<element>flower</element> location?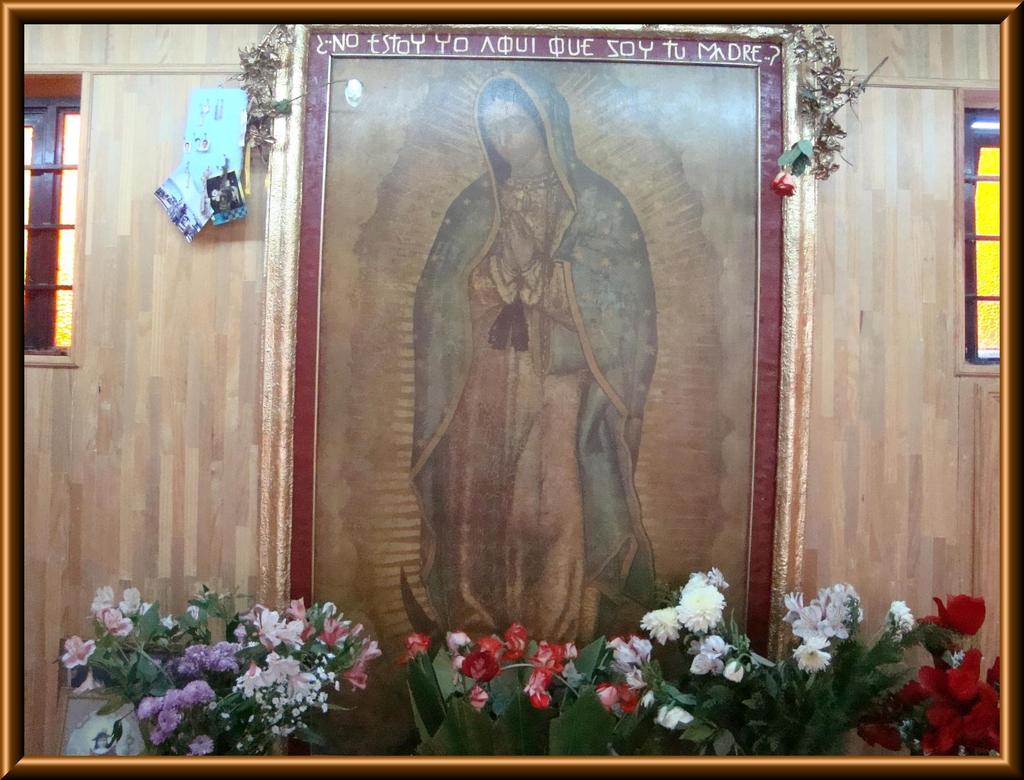
<box>916,592,985,637</box>
